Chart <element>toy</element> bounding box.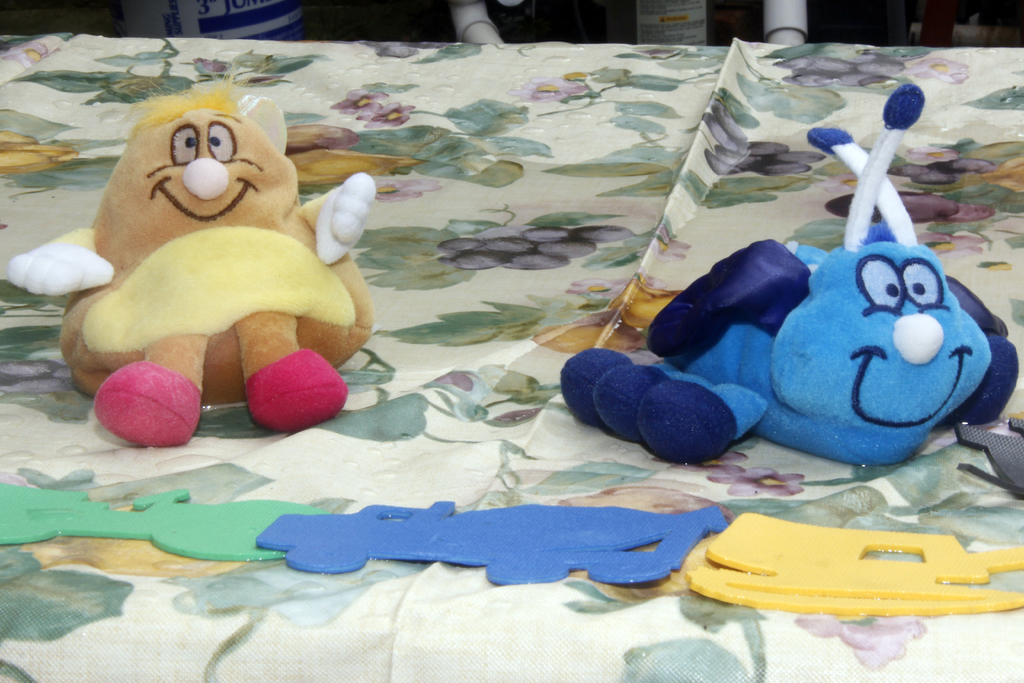
Charted: detection(4, 78, 375, 450).
